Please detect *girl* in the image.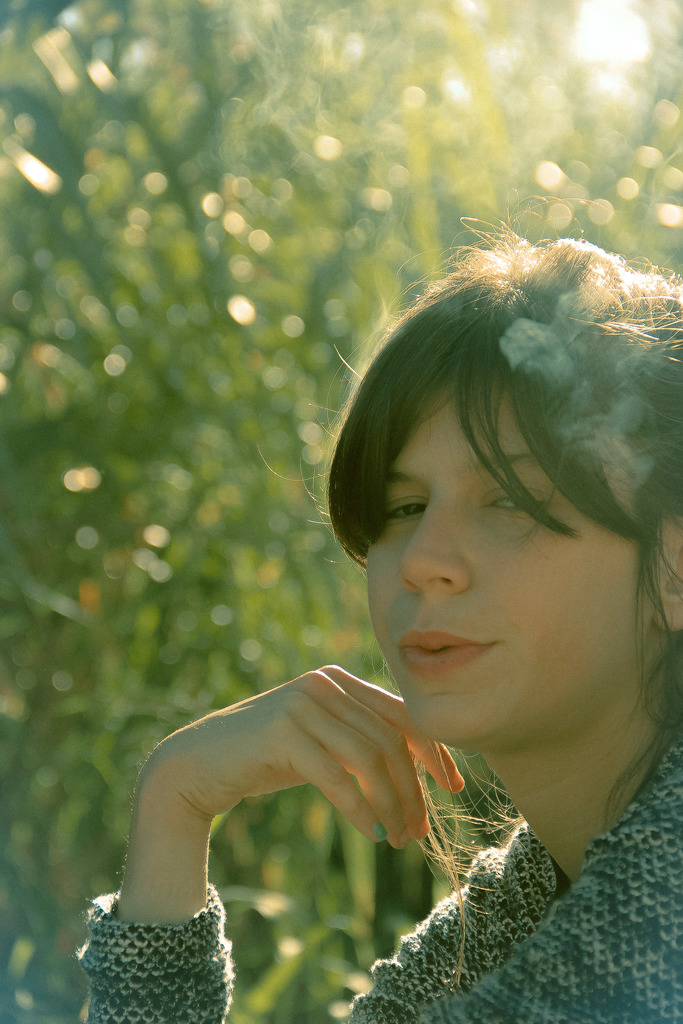
76, 195, 682, 1023.
